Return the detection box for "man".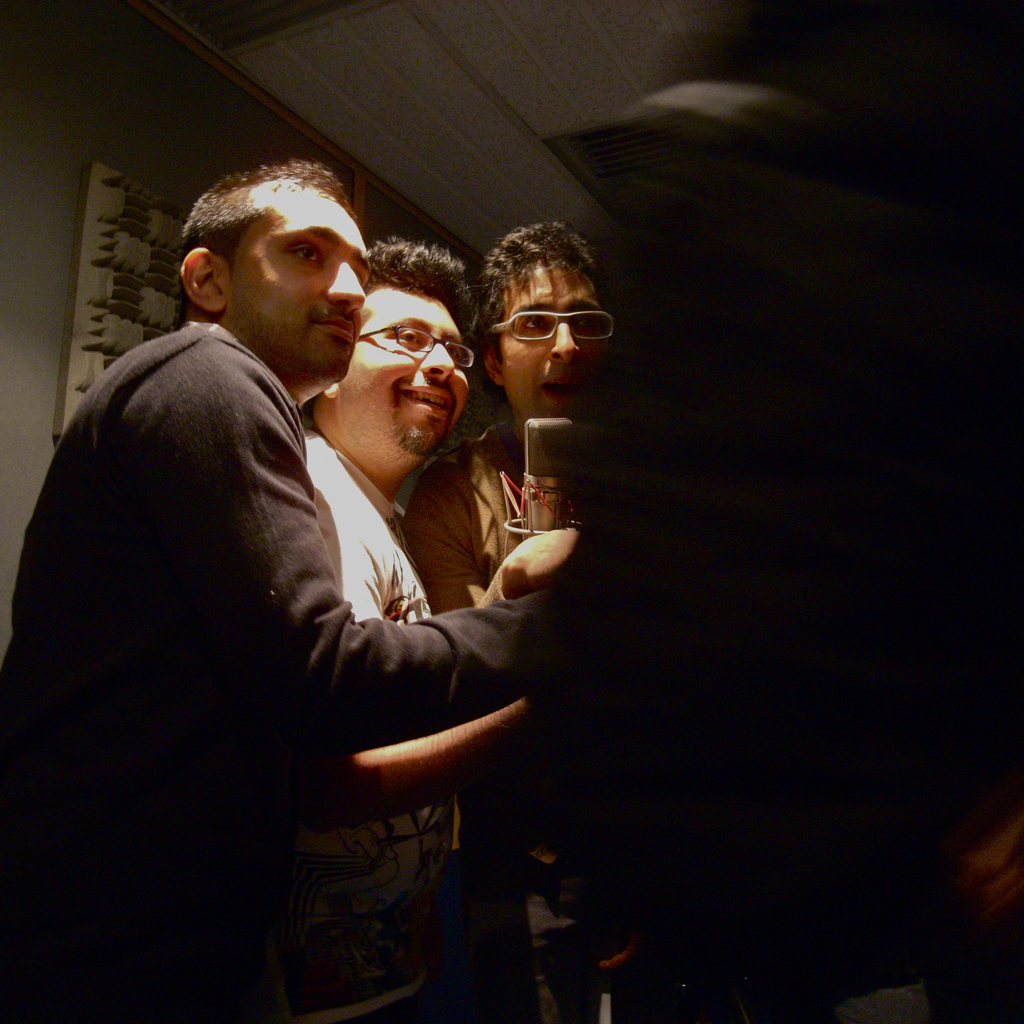
(left=386, top=213, right=643, bottom=815).
